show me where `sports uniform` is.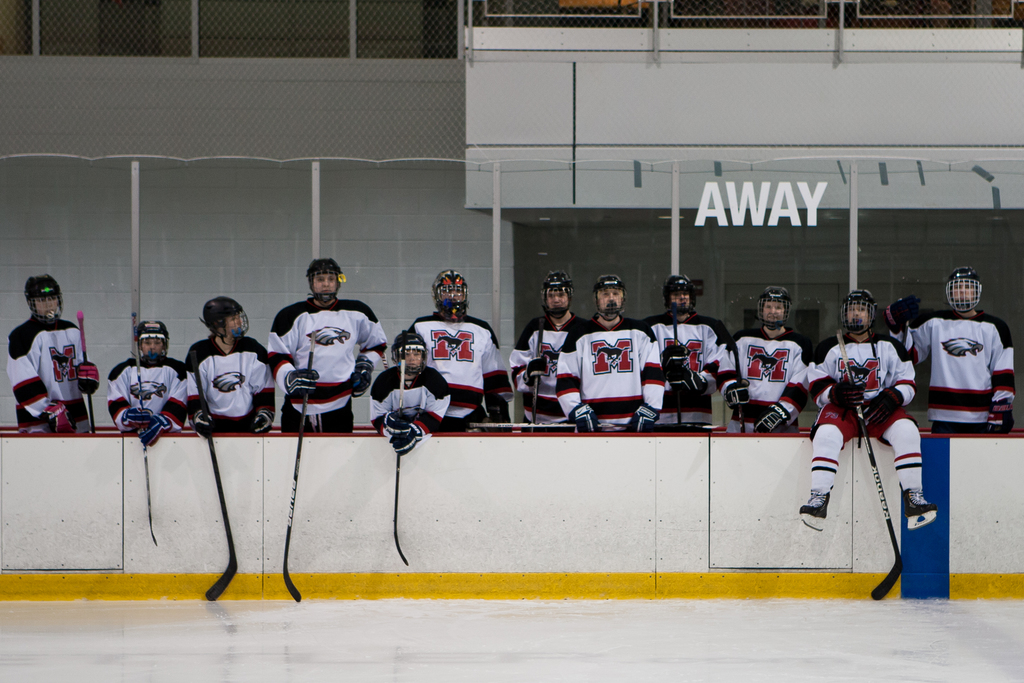
`sports uniform` is at Rect(883, 268, 1017, 431).
